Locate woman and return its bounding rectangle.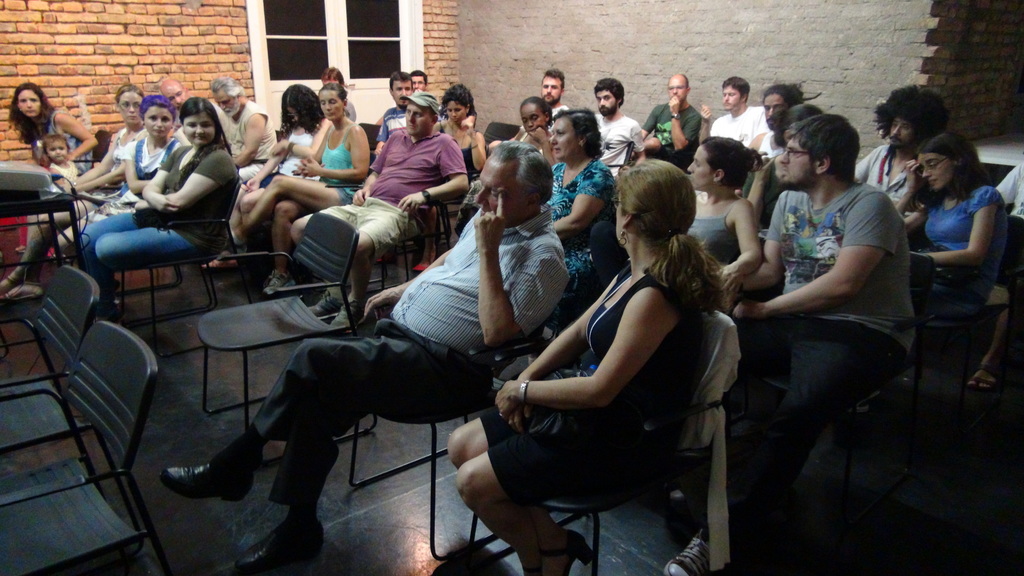
x1=543 y1=108 x2=620 y2=313.
